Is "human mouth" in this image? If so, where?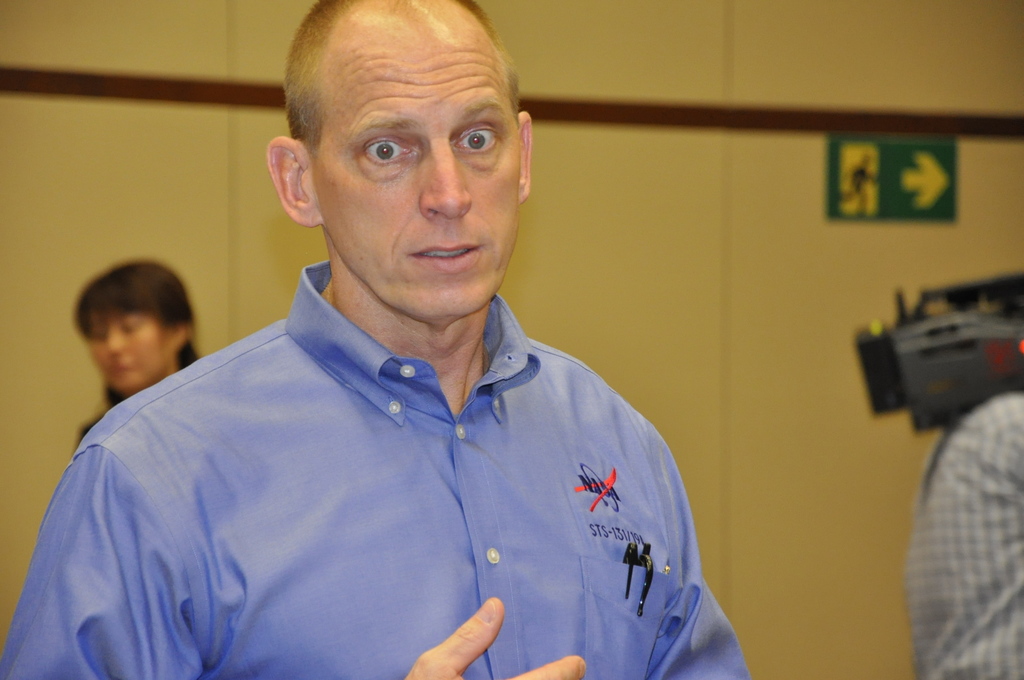
Yes, at (left=404, top=233, right=491, bottom=277).
